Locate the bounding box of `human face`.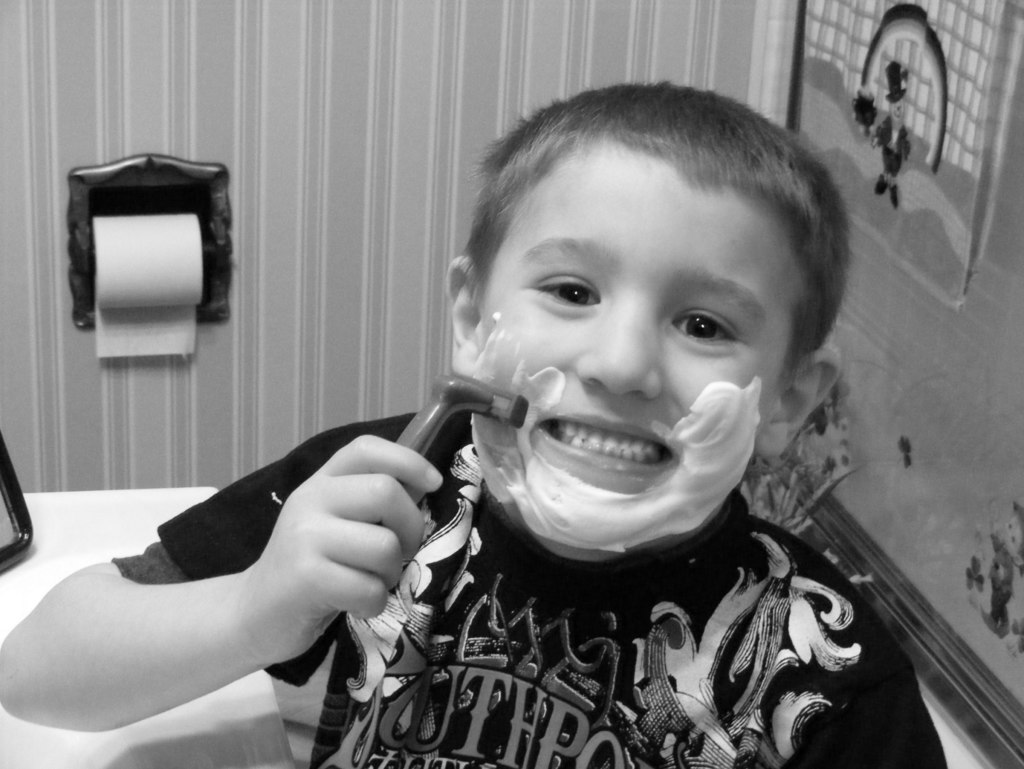
Bounding box: (x1=476, y1=141, x2=806, y2=547).
